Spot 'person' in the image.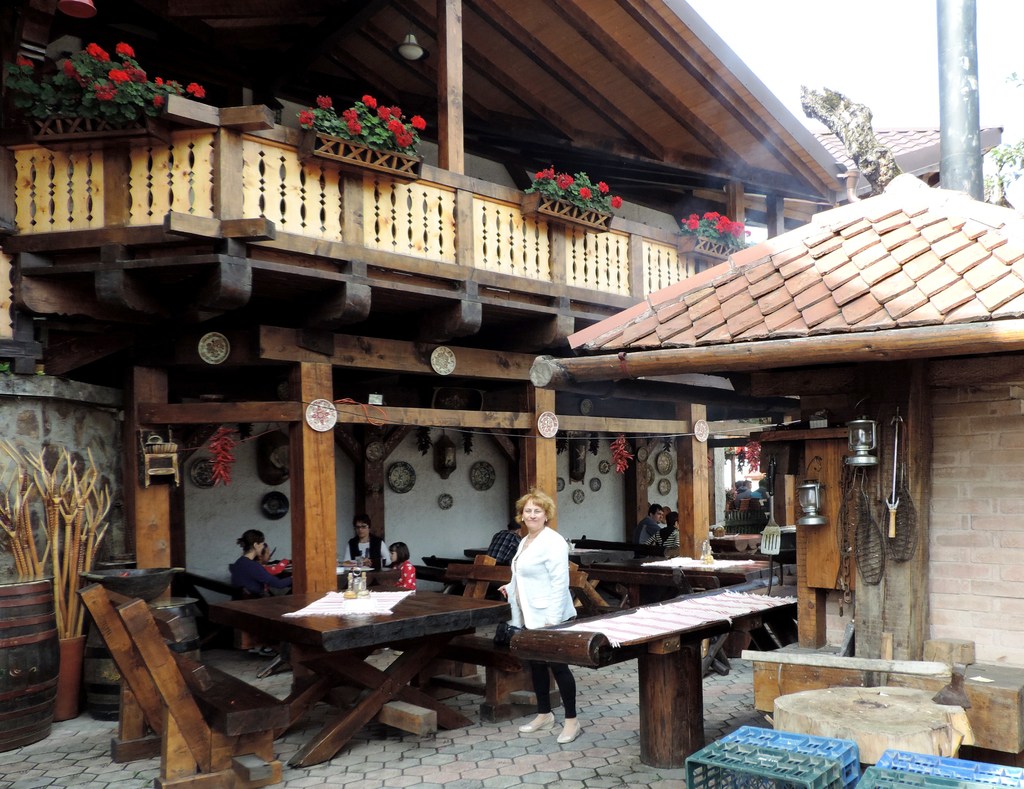
'person' found at <bbox>336, 514, 388, 577</bbox>.
